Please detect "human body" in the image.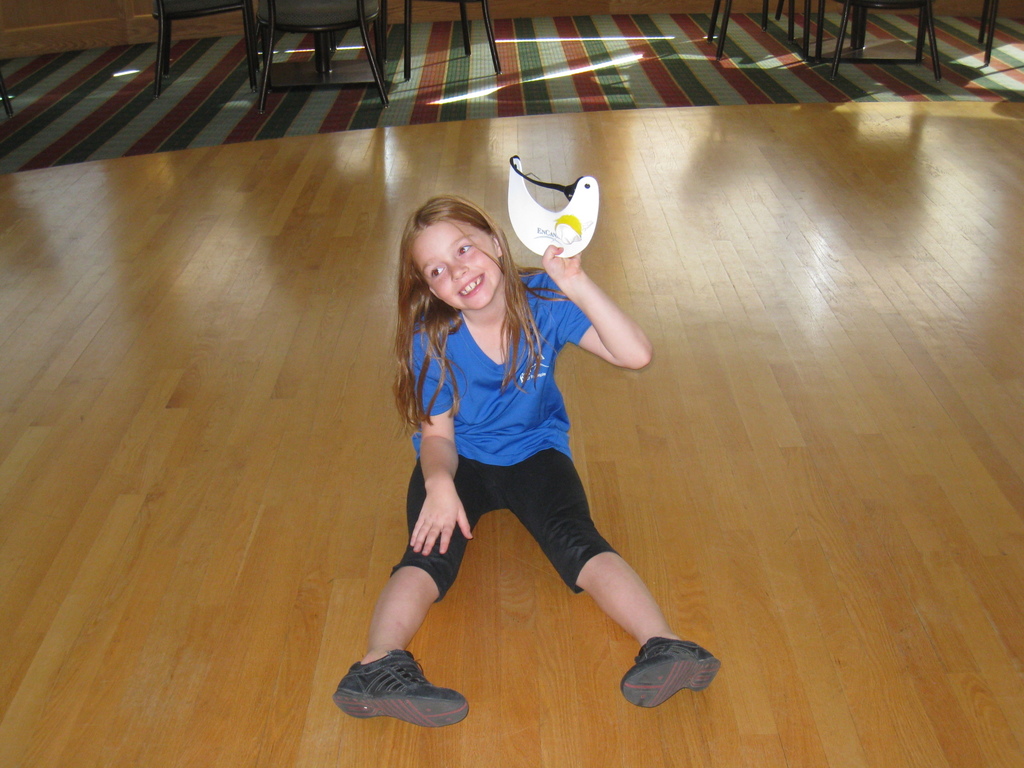
(left=364, top=150, right=649, bottom=734).
